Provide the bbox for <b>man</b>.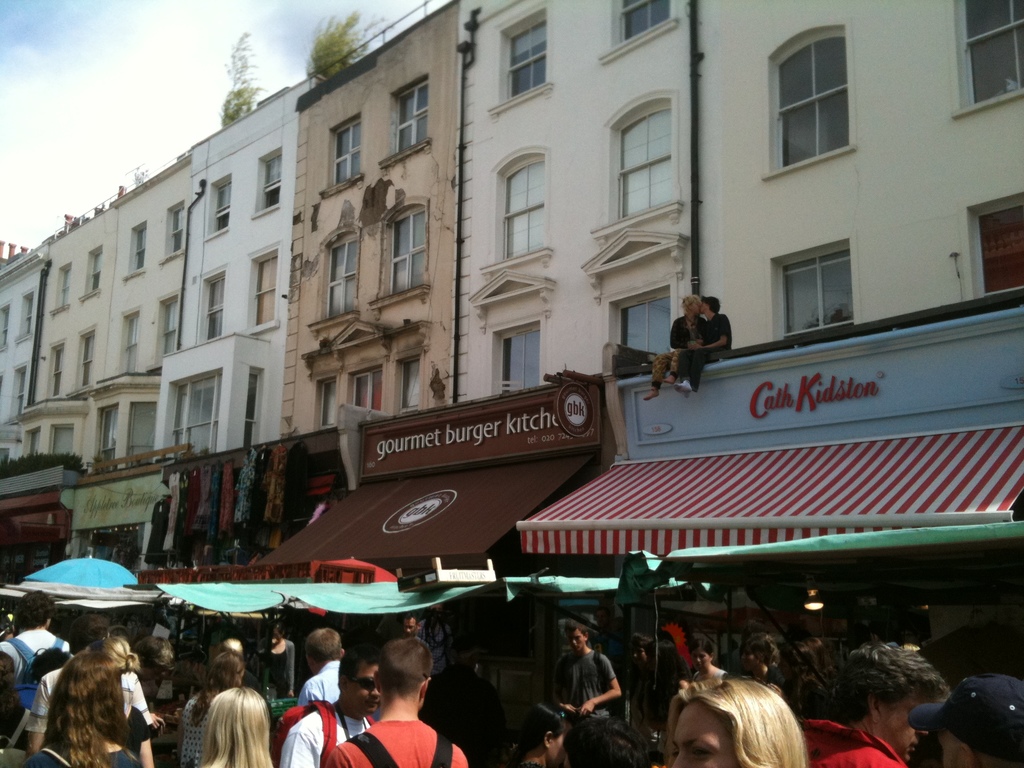
bbox(262, 628, 383, 767).
